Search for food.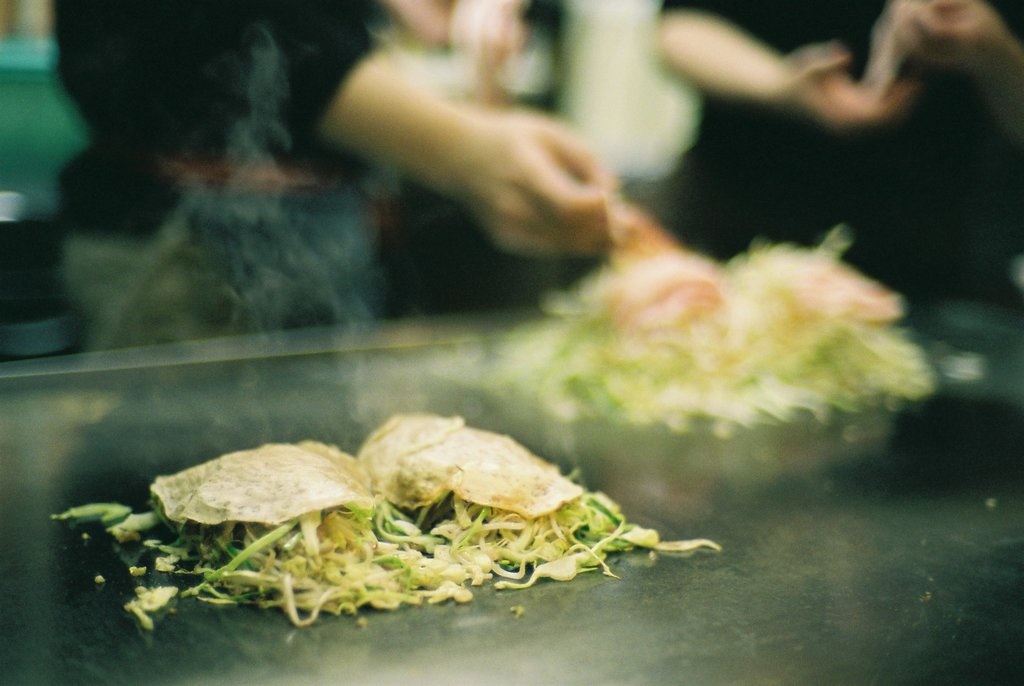
Found at <box>493,221,933,437</box>.
